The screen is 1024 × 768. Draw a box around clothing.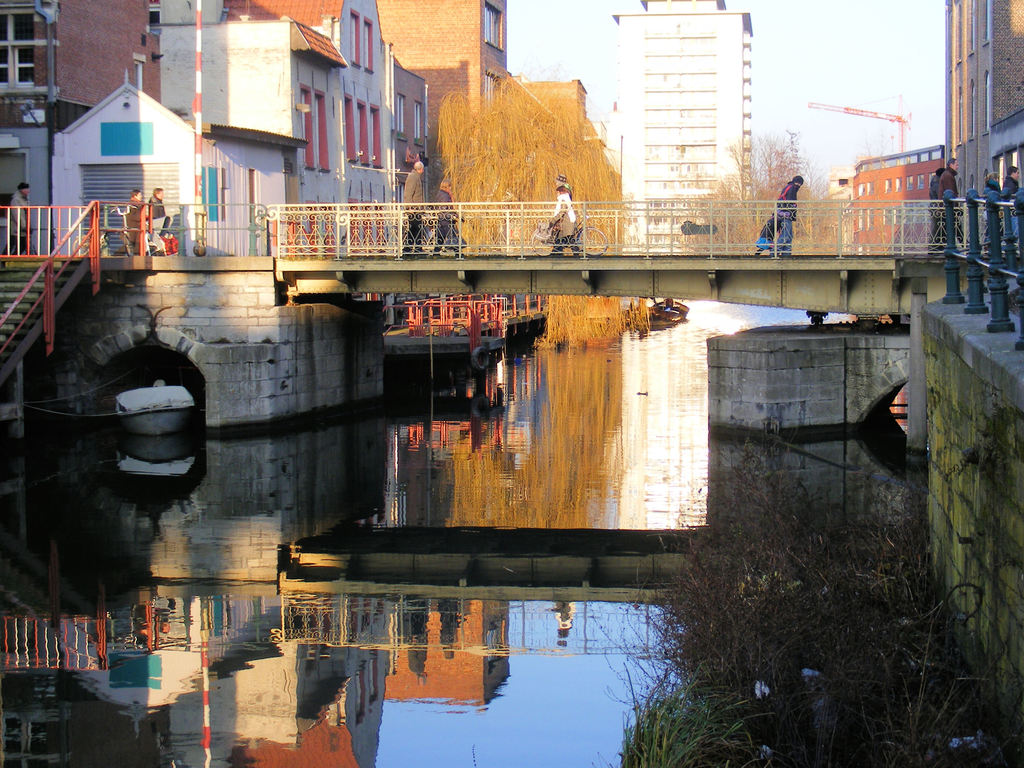
(left=146, top=191, right=168, bottom=252).
